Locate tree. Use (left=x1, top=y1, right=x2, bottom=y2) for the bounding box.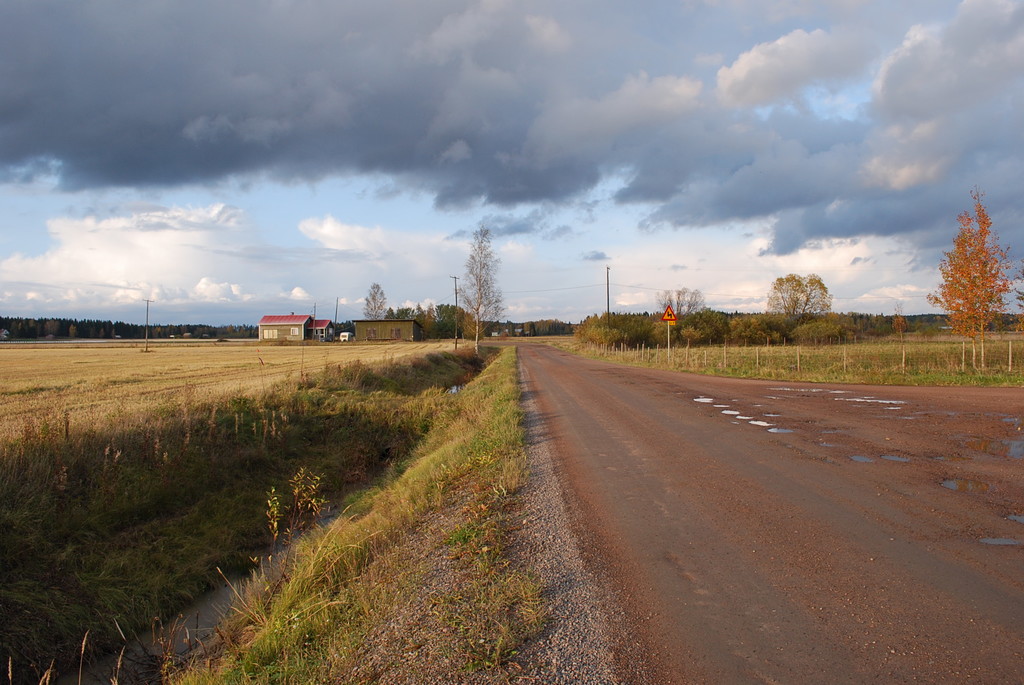
(left=925, top=250, right=967, bottom=372).
